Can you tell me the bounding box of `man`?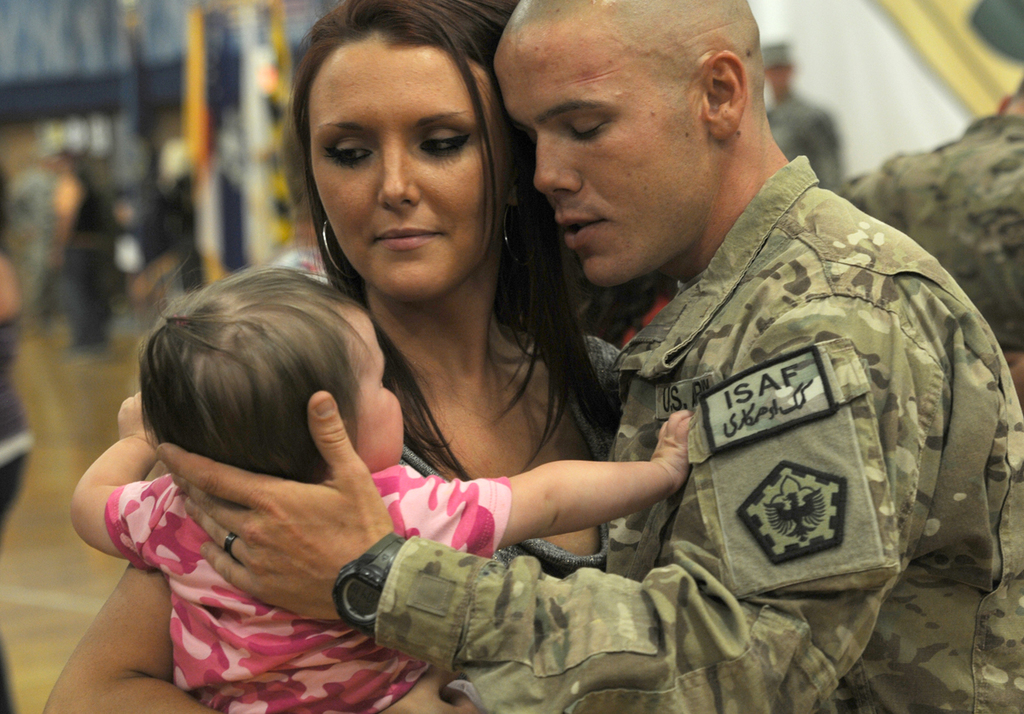
<bbox>835, 73, 1023, 378</bbox>.
